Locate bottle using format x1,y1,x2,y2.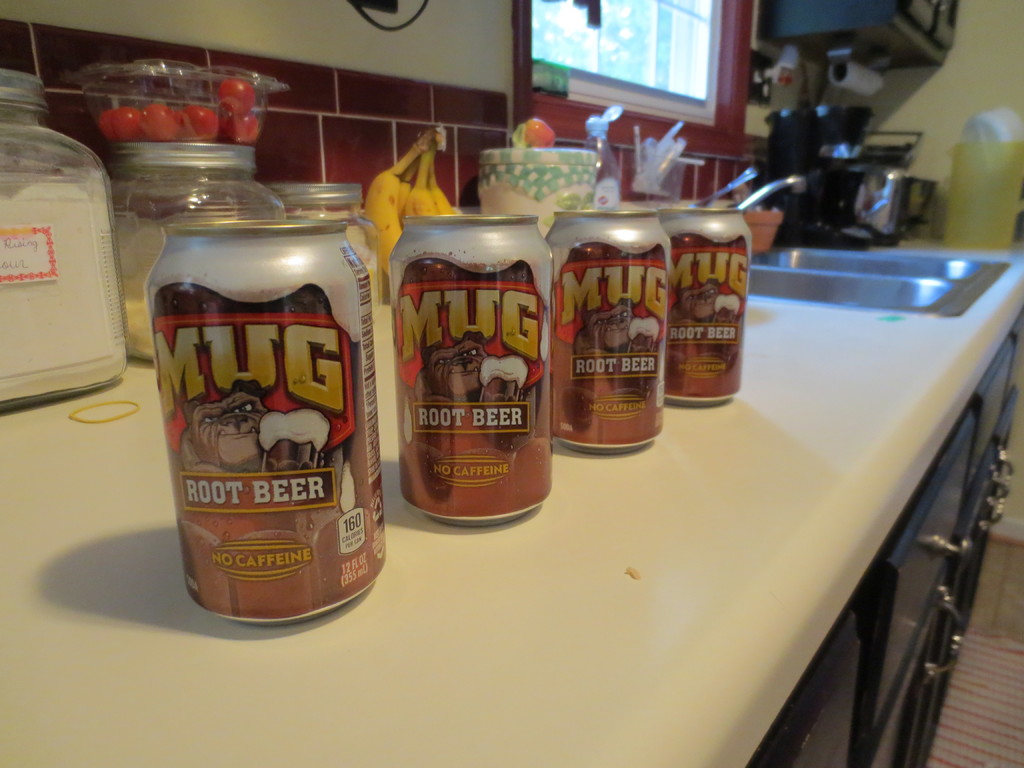
0,70,131,405.
